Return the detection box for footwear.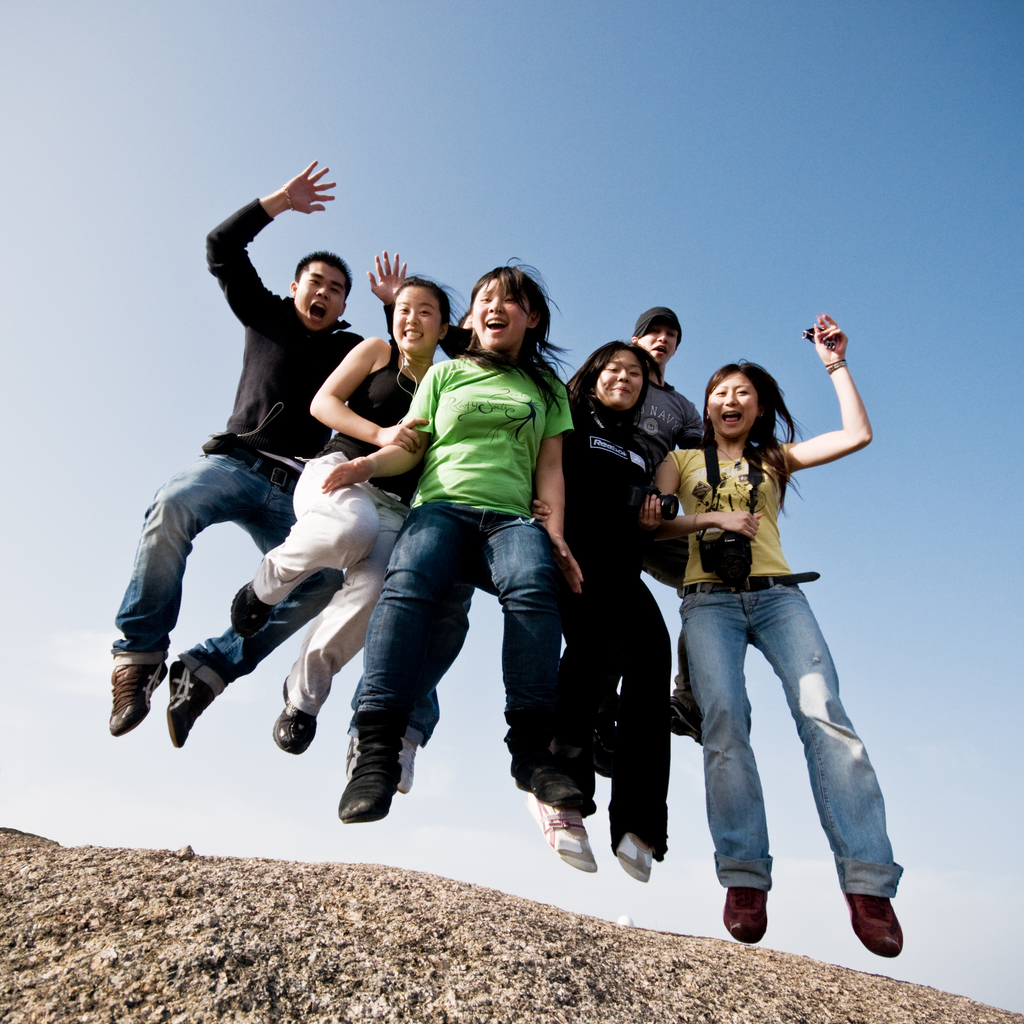
<box>840,897,904,967</box>.
